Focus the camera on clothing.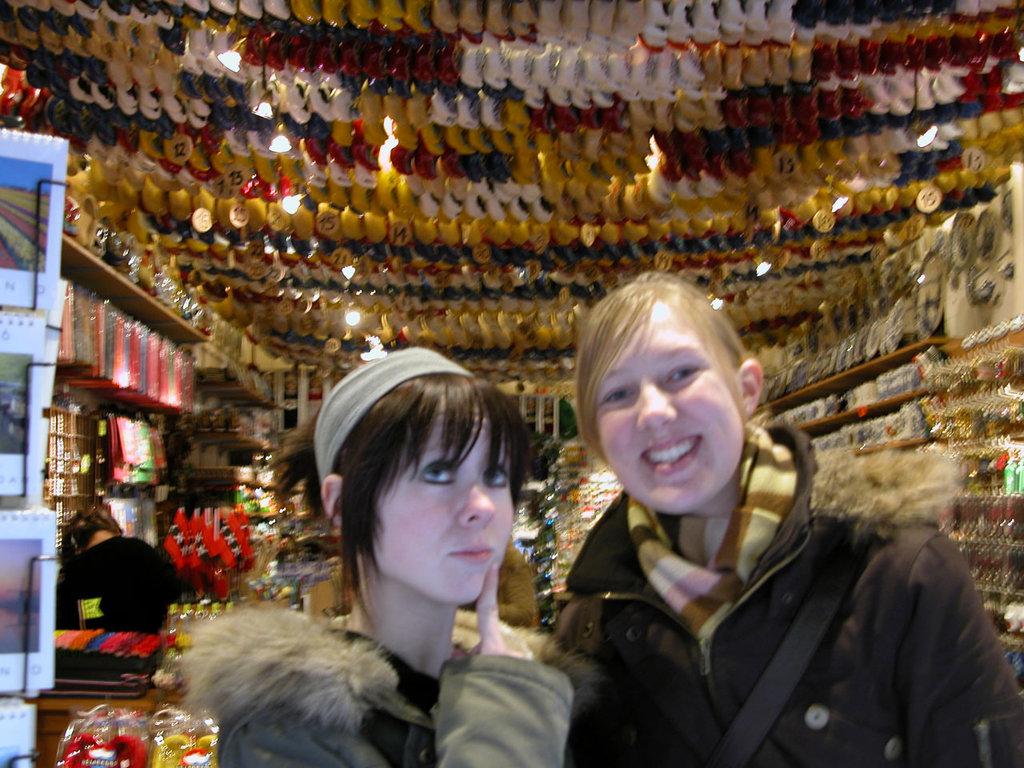
Focus region: (181,602,583,767).
